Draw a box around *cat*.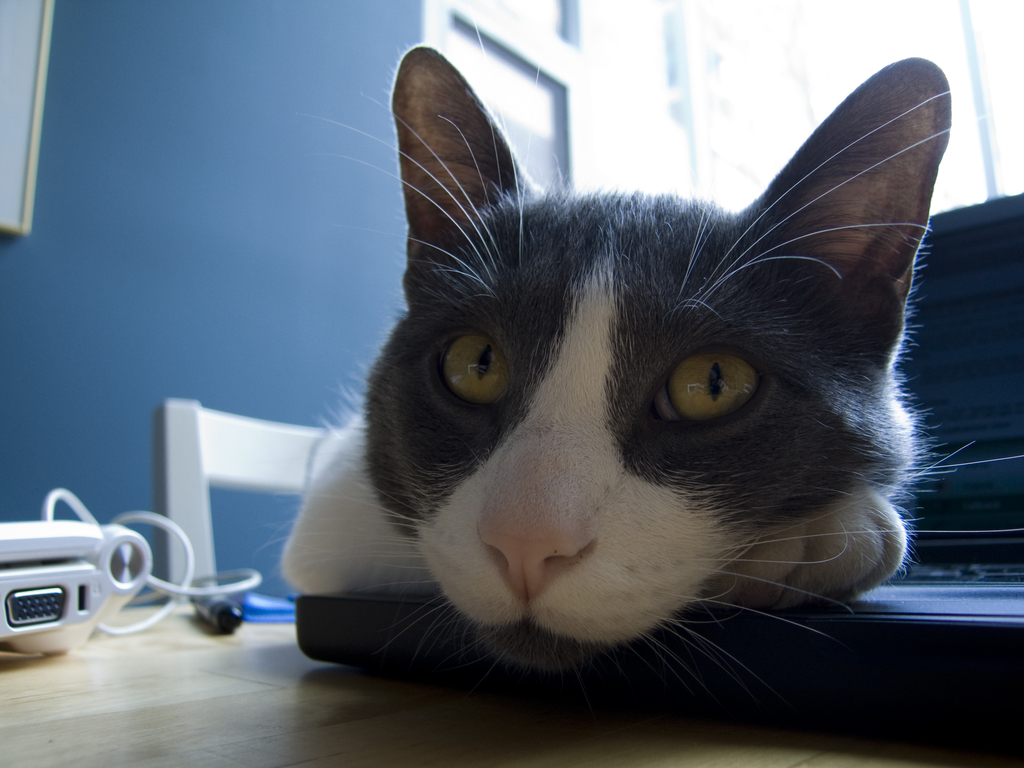
246 12 1023 684.
